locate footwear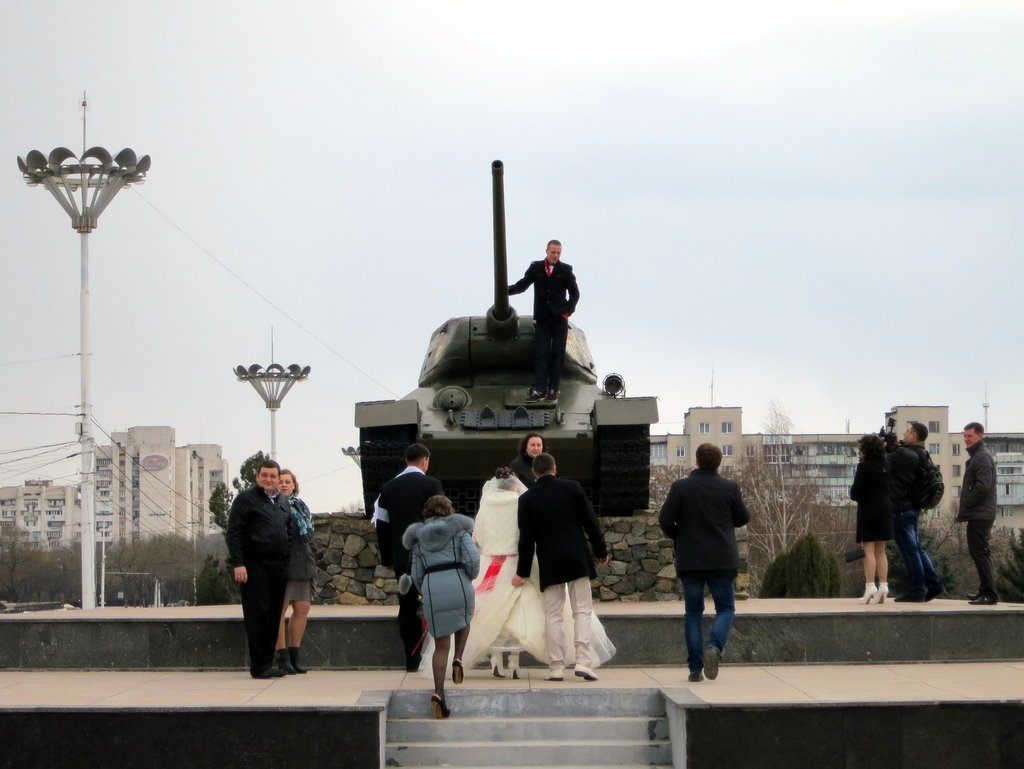
[x1=970, y1=597, x2=999, y2=605]
